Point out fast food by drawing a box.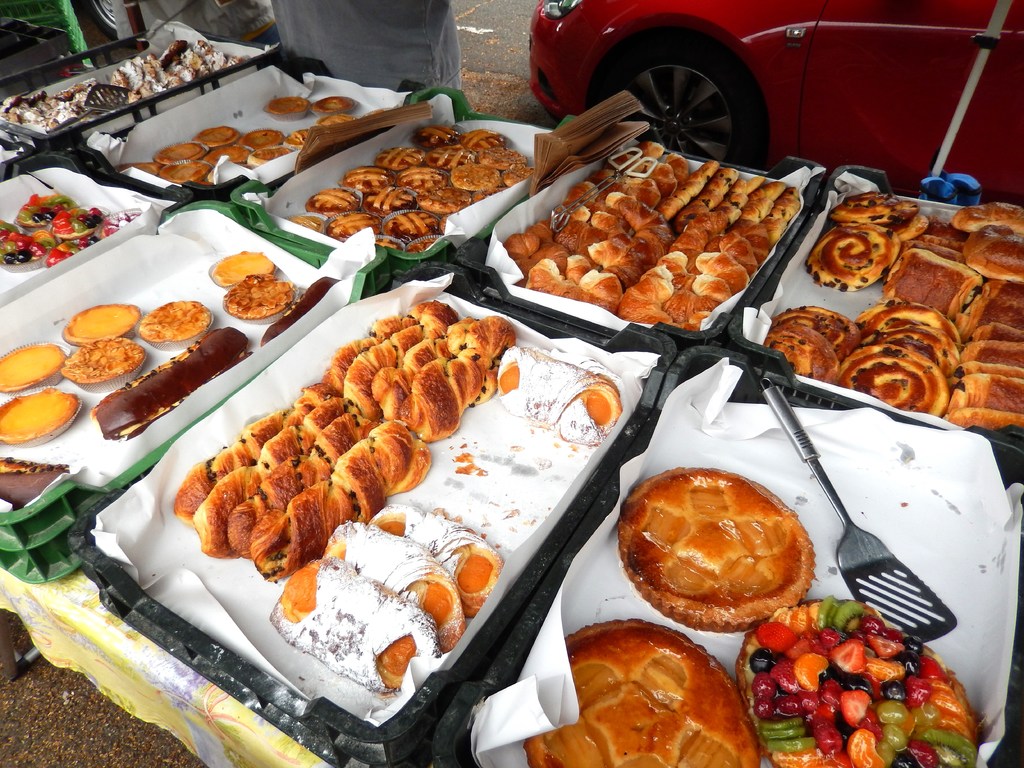
l=62, t=302, r=146, b=346.
